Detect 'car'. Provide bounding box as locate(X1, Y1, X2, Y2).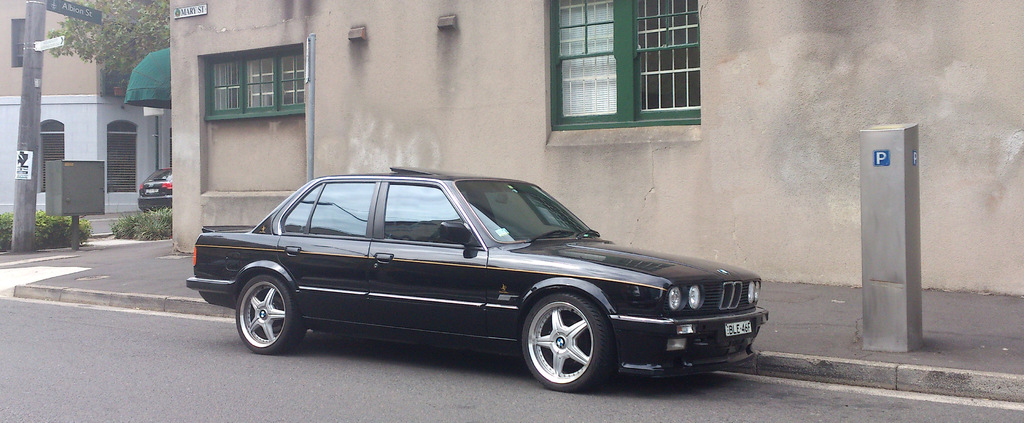
locate(136, 168, 170, 209).
